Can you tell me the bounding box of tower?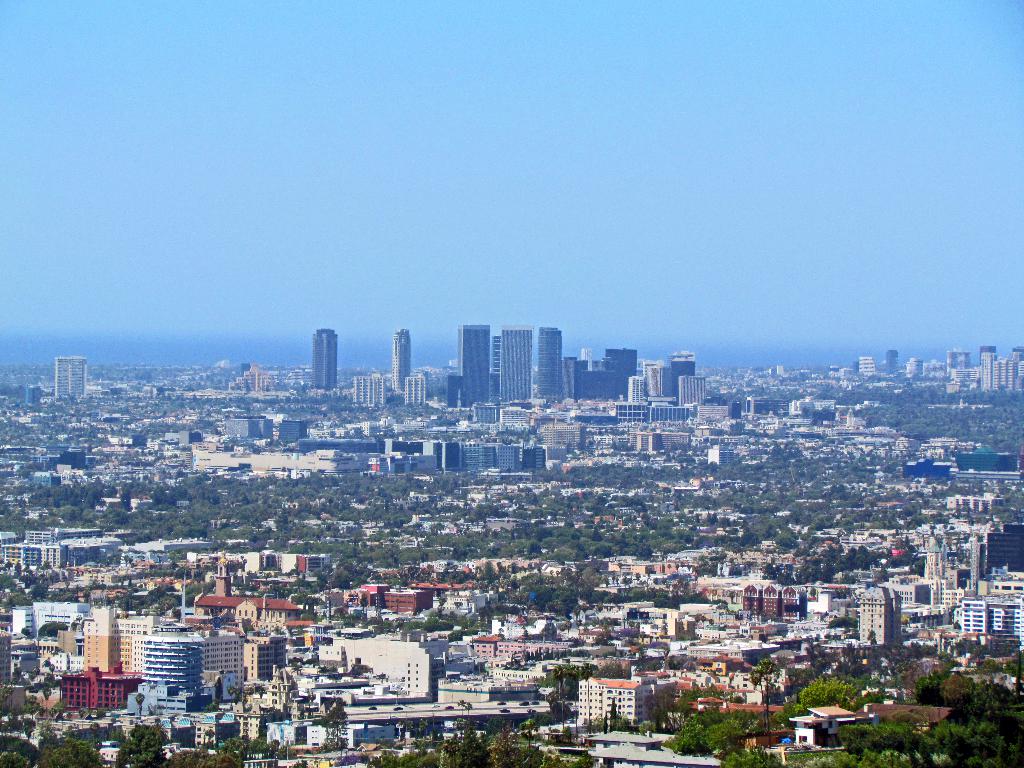
box=[460, 437, 497, 482].
